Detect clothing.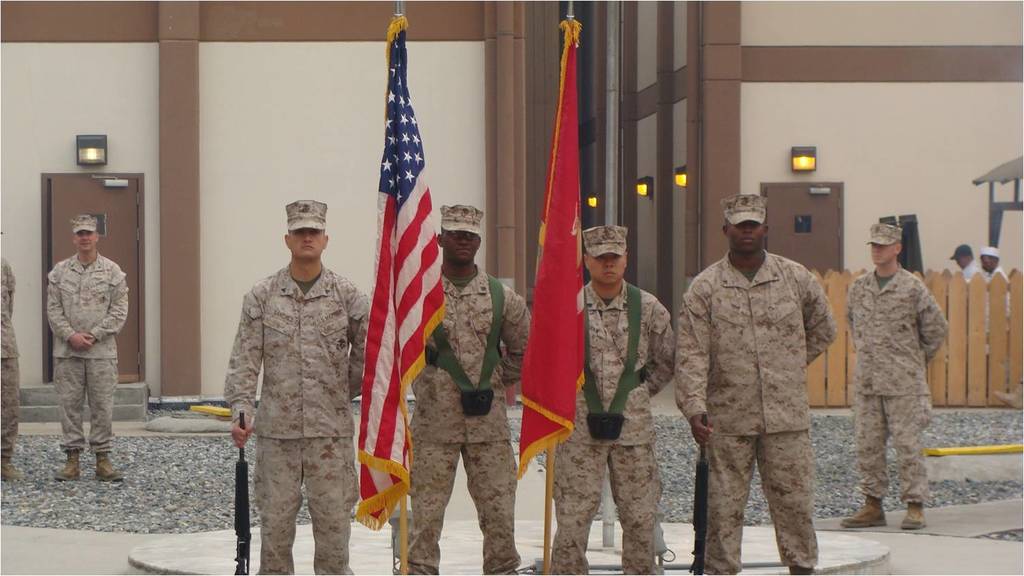
Detected at 977,264,1004,327.
